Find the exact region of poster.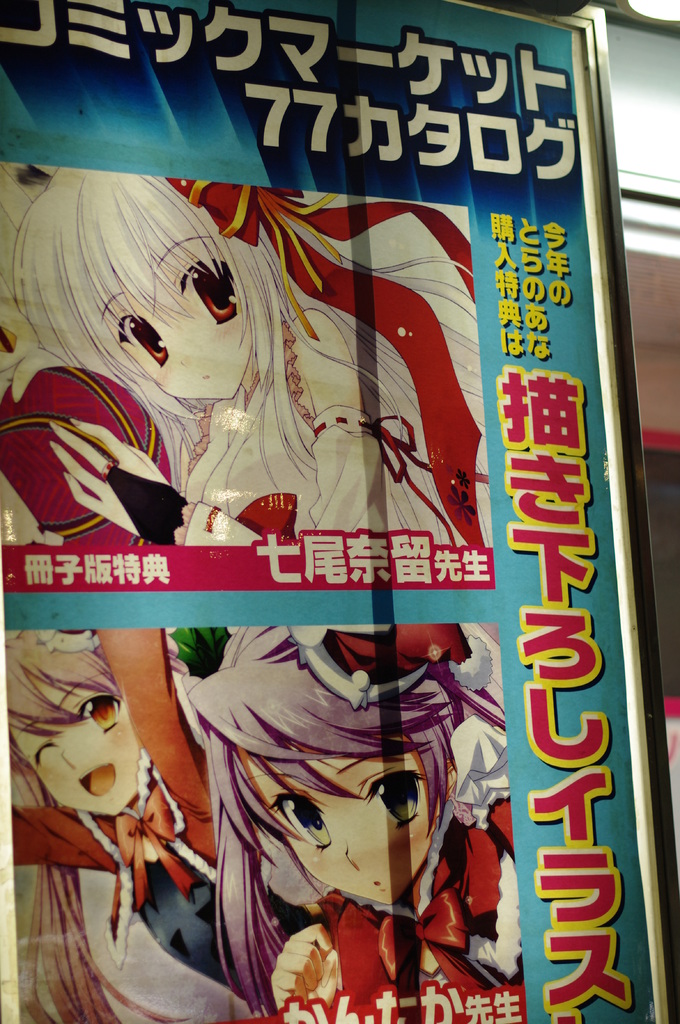
Exact region: {"x1": 0, "y1": 0, "x2": 673, "y2": 1023}.
